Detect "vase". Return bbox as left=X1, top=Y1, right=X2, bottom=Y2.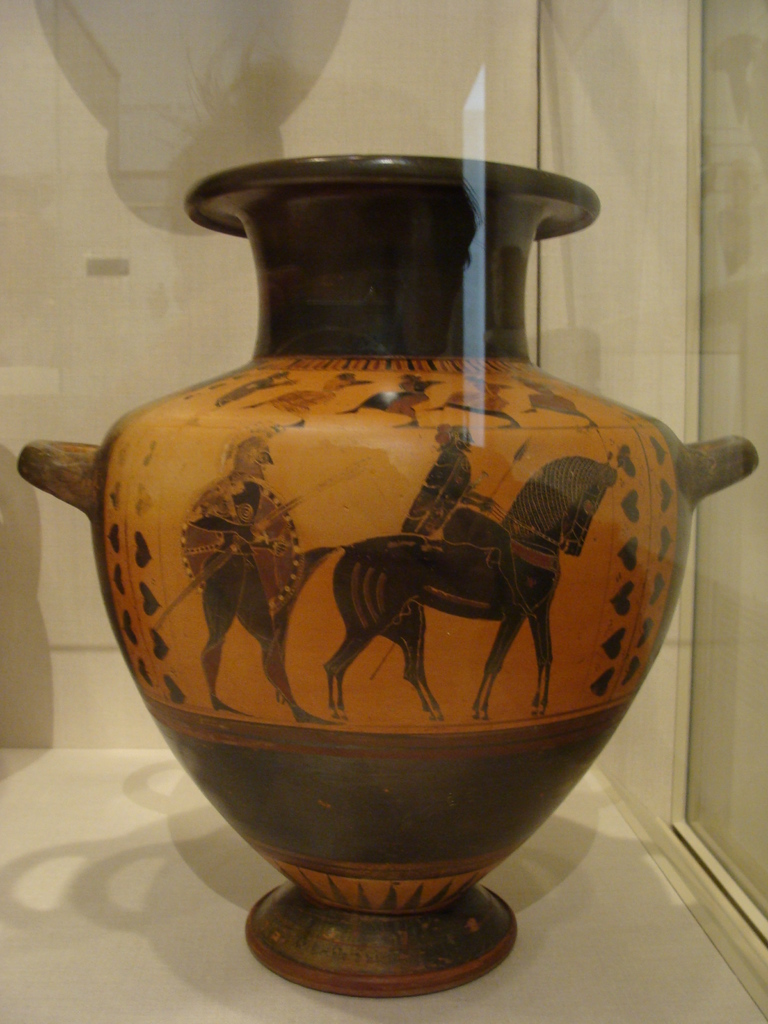
left=12, top=148, right=760, bottom=1000.
